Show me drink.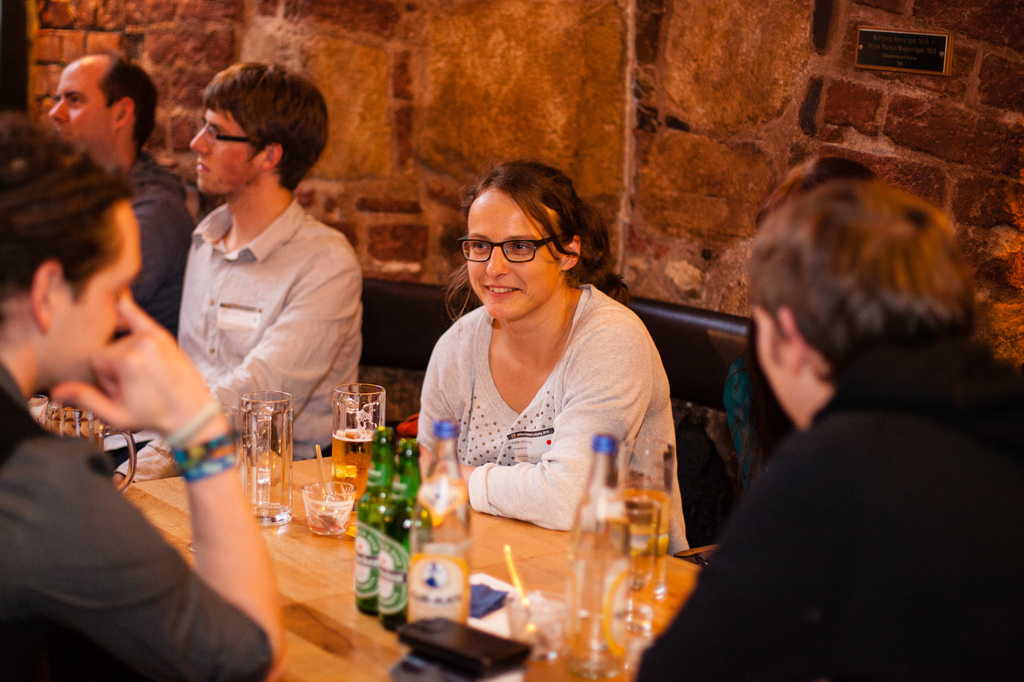
drink is here: [x1=621, y1=491, x2=667, y2=599].
